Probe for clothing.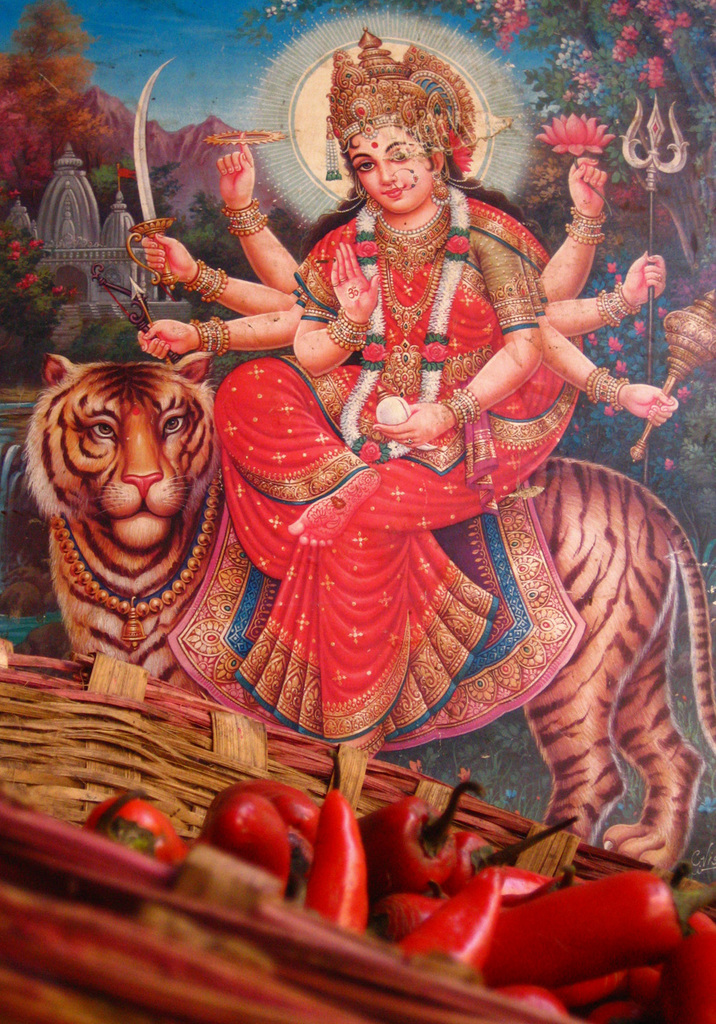
Probe result: {"left": 202, "top": 176, "right": 583, "bottom": 750}.
